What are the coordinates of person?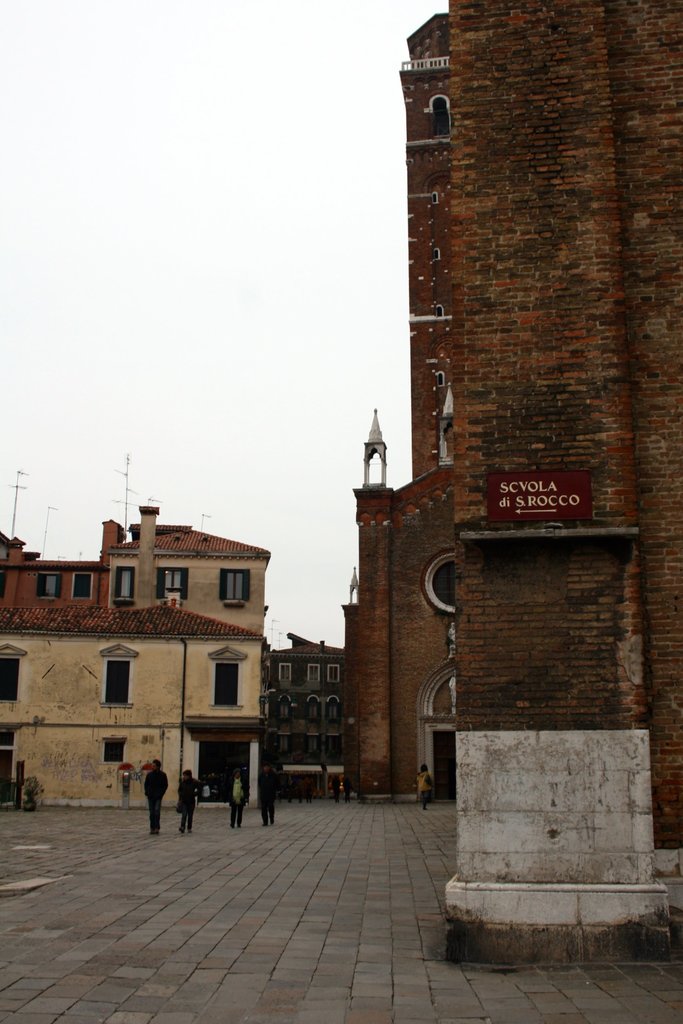
(256,760,275,830).
